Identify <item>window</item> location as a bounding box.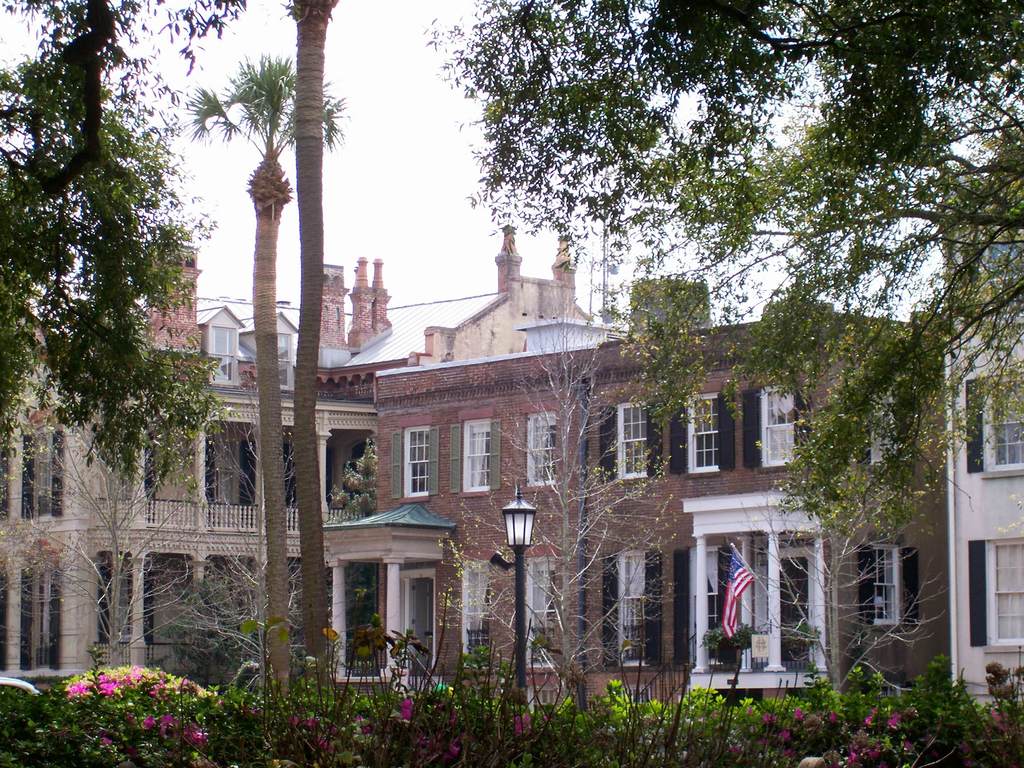
(x1=739, y1=383, x2=807, y2=474).
